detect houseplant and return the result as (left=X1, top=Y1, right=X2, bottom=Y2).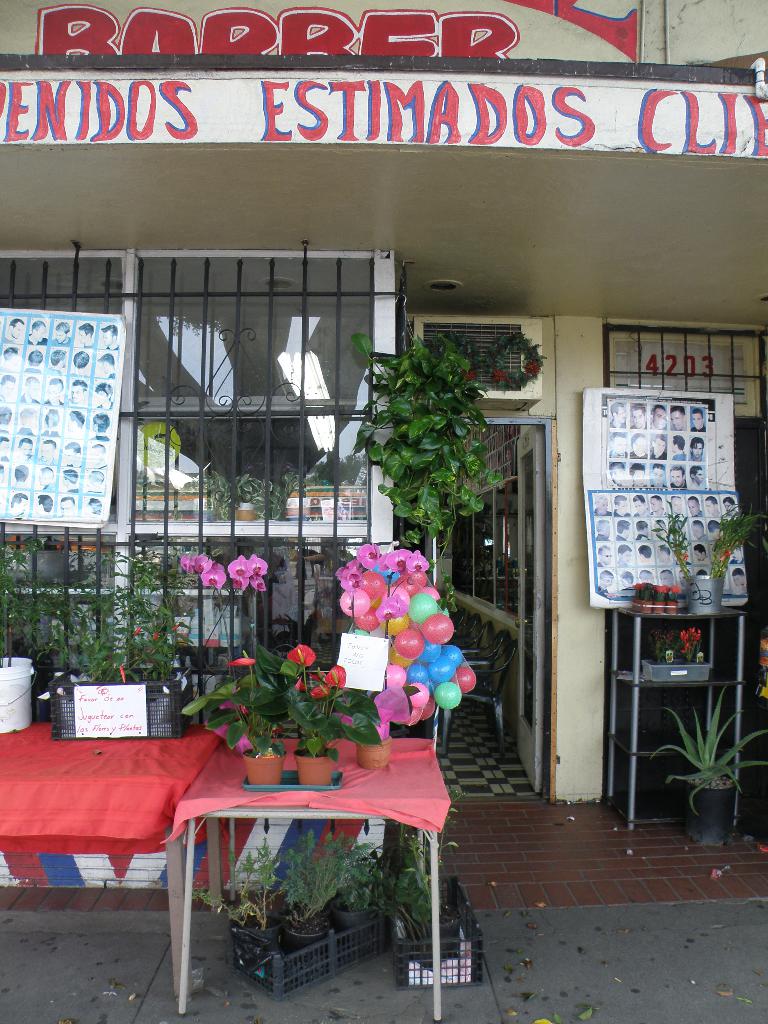
(left=648, top=679, right=767, bottom=838).
